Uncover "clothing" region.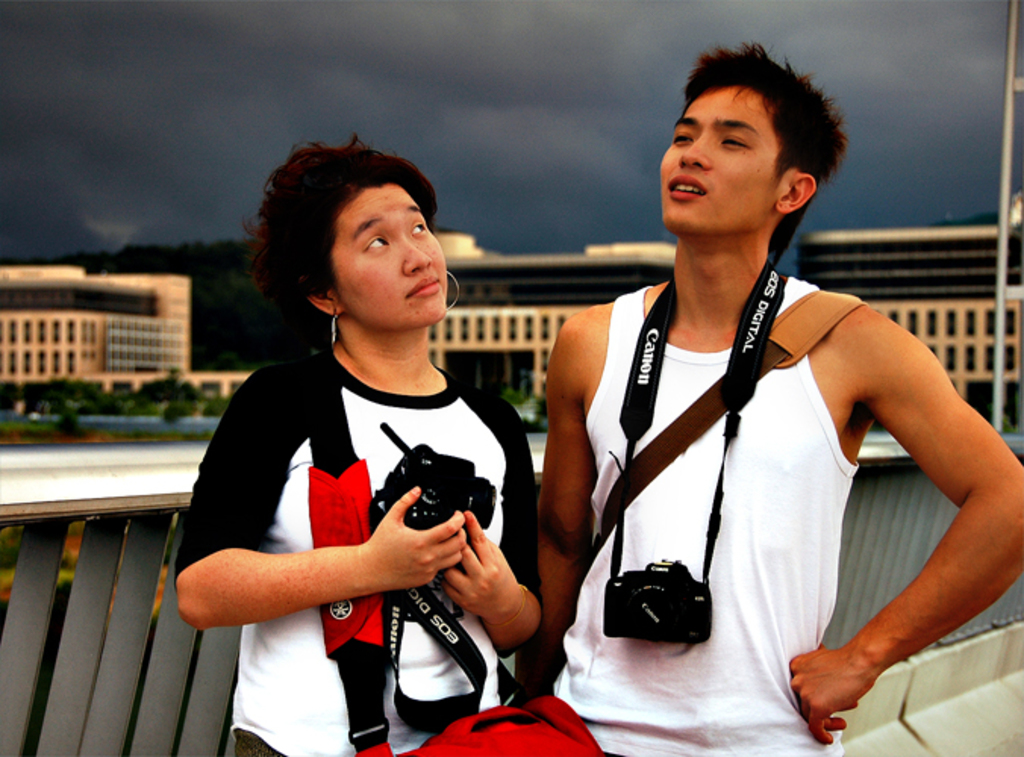
Uncovered: locate(582, 263, 850, 755).
